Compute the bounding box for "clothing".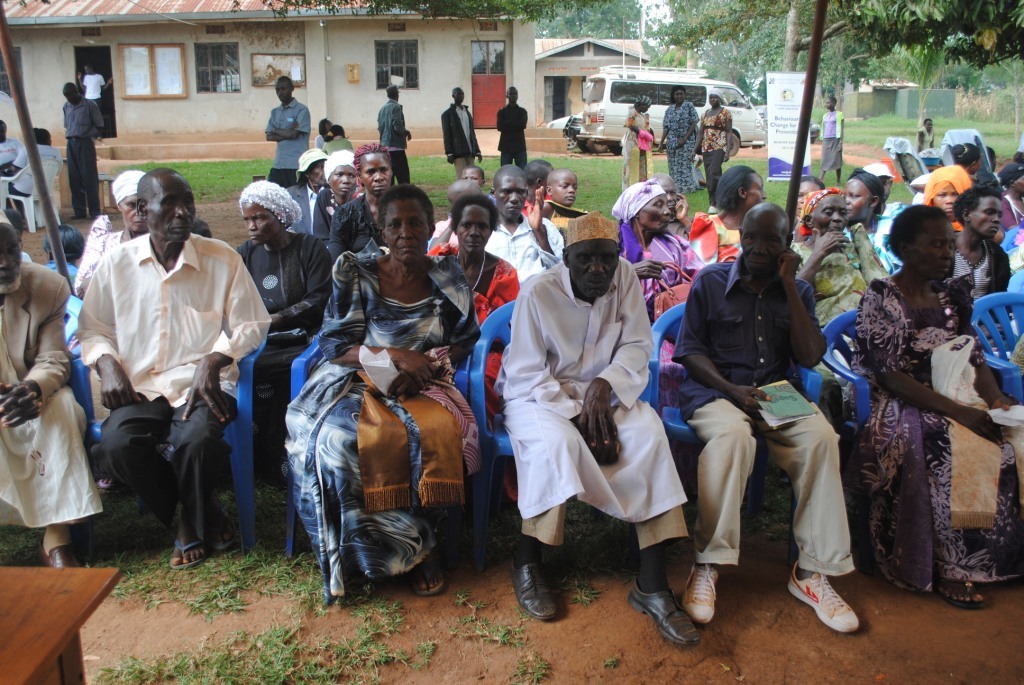
(70,139,105,223).
